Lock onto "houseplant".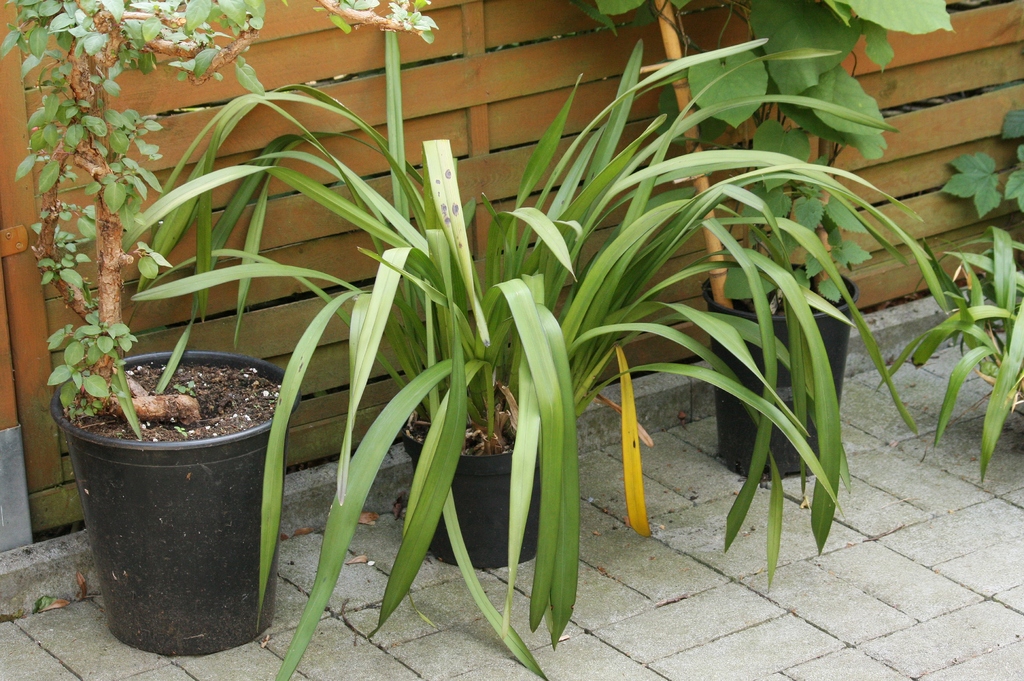
Locked: 931, 101, 1023, 227.
